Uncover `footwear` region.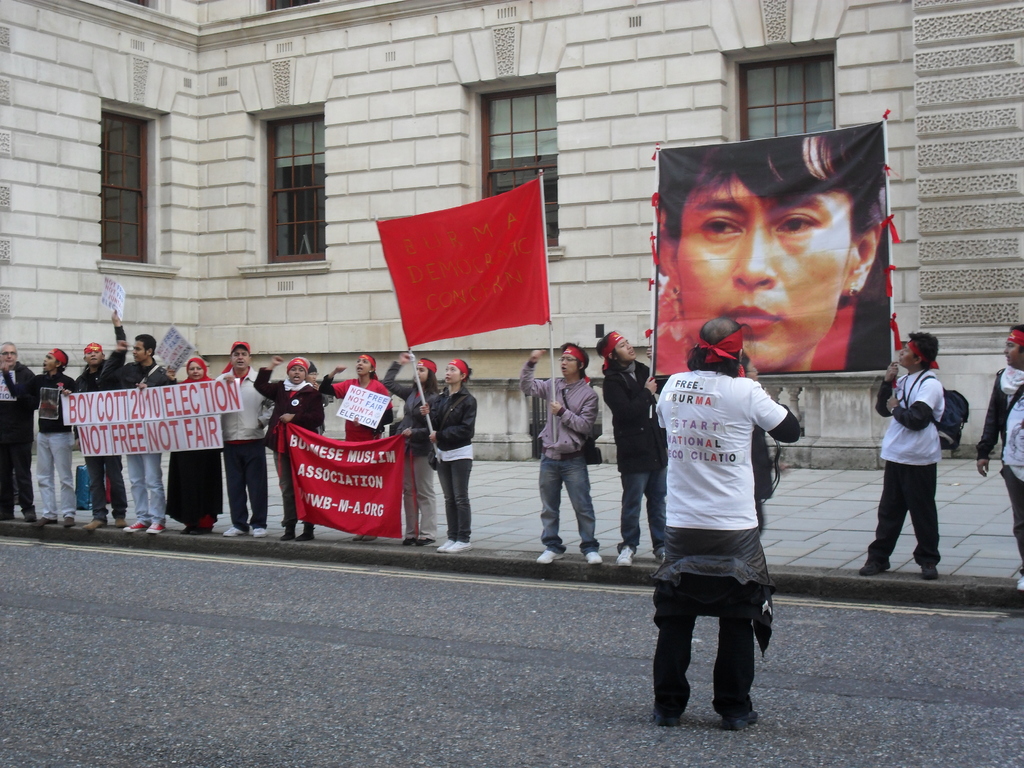
Uncovered: <bbox>141, 521, 168, 533</bbox>.
